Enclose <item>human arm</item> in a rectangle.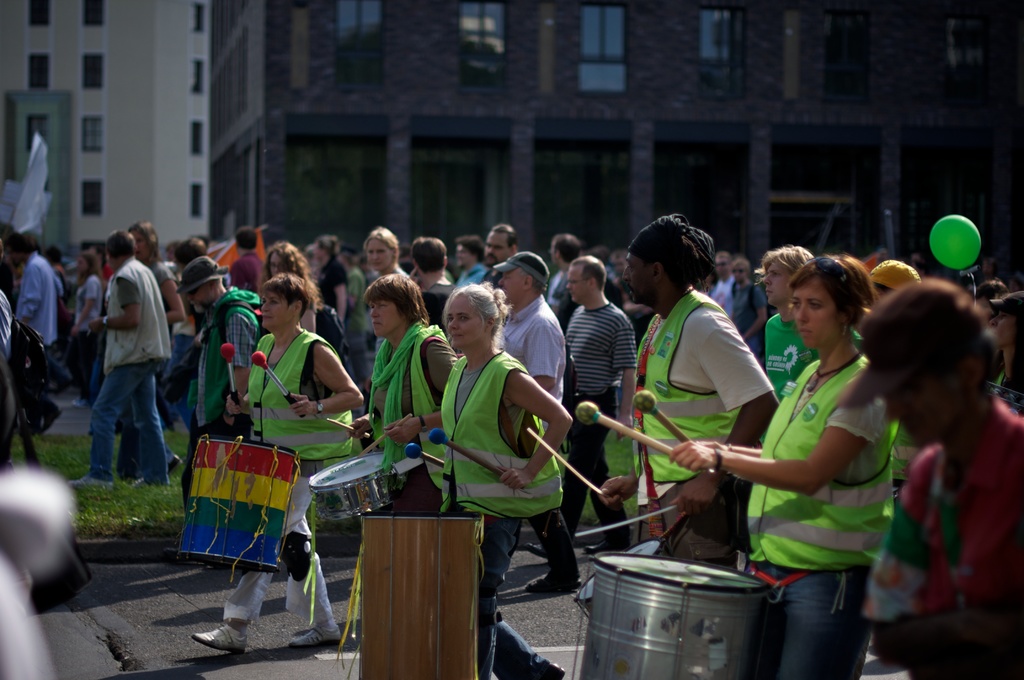
<bbox>330, 264, 351, 320</bbox>.
